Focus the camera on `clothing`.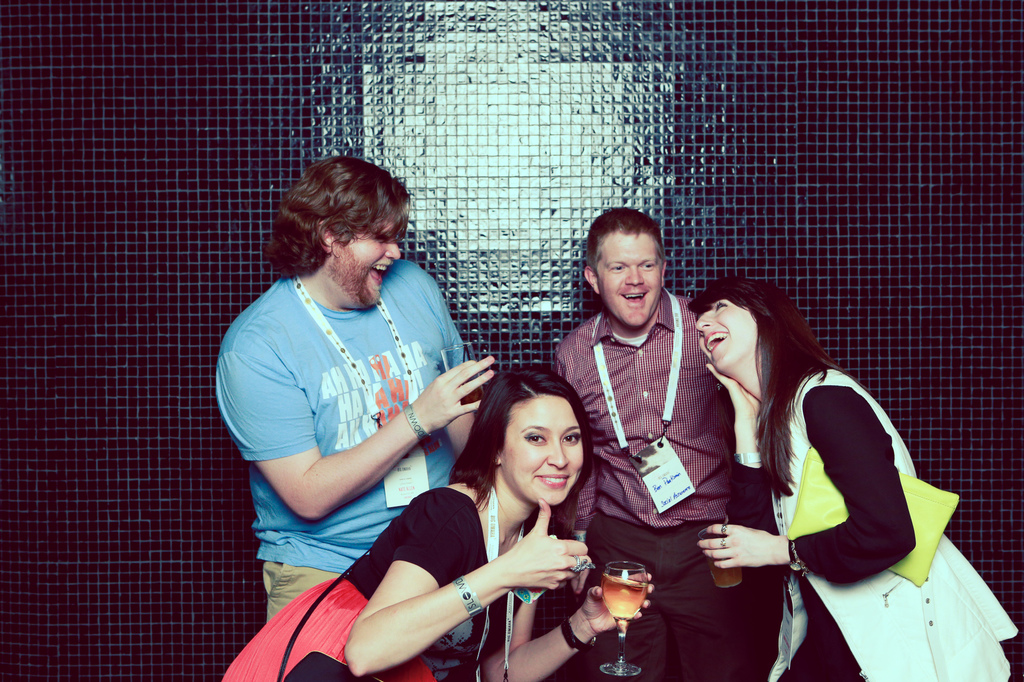
Focus region: [left=234, top=219, right=487, bottom=631].
